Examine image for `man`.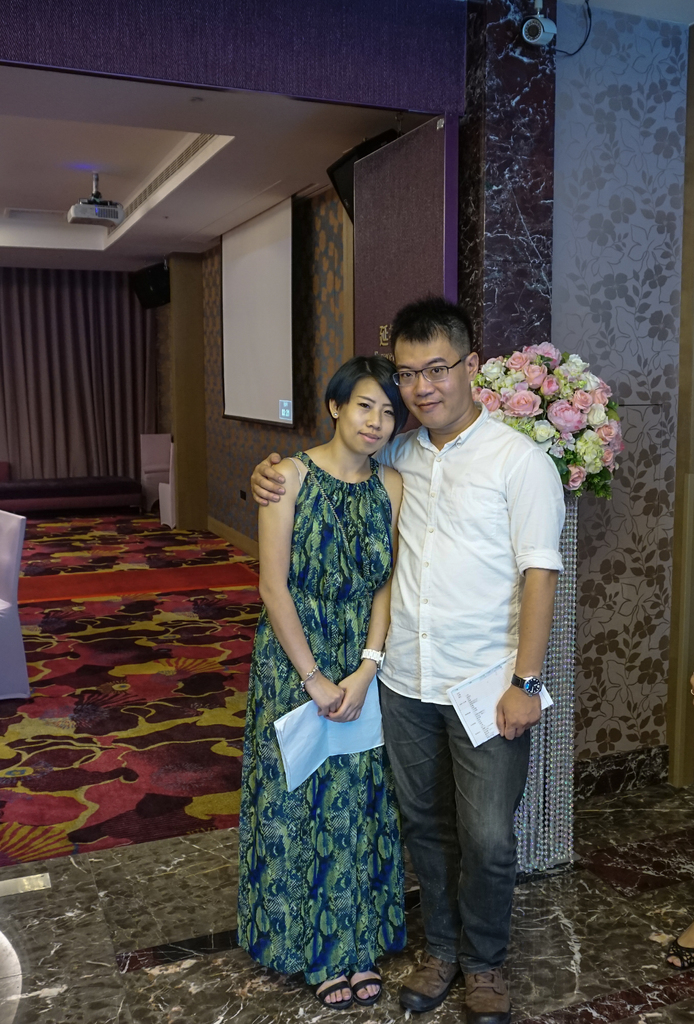
Examination result: box=[254, 293, 562, 1023].
